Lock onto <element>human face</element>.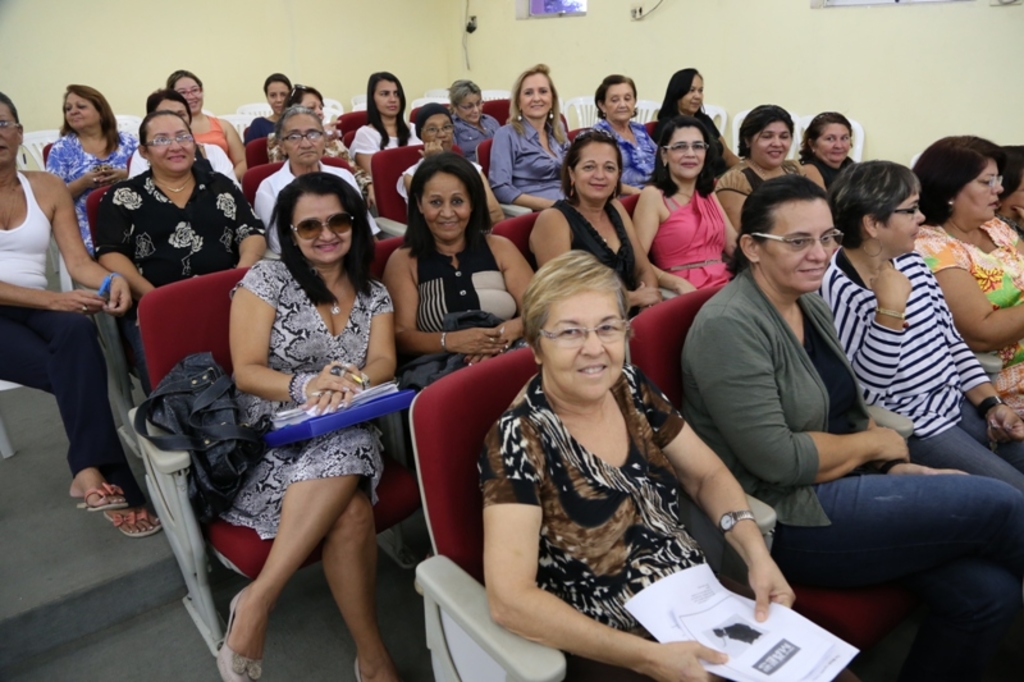
Locked: rect(818, 124, 849, 156).
